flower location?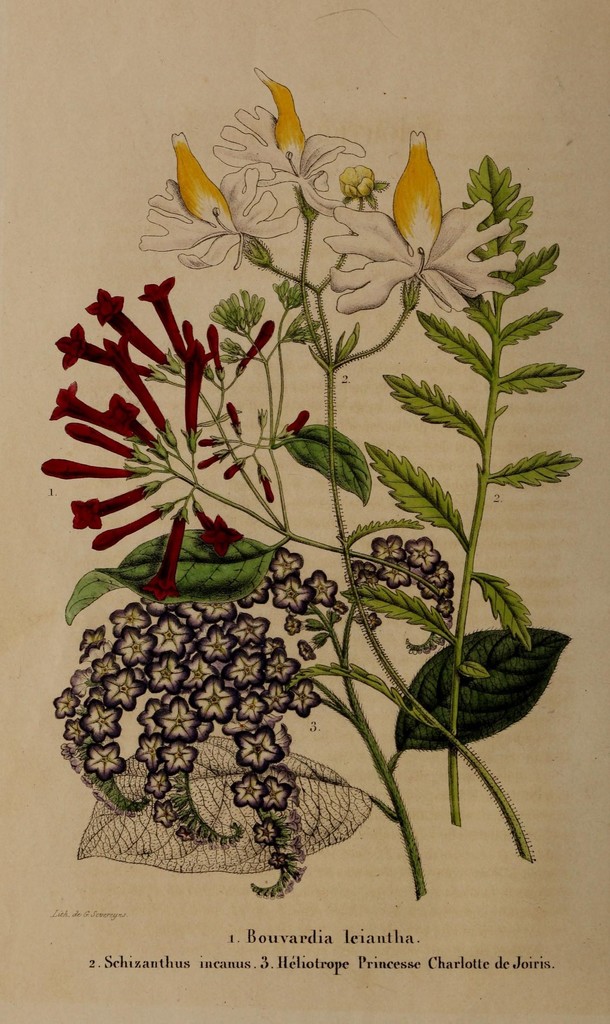
[138, 129, 307, 274]
